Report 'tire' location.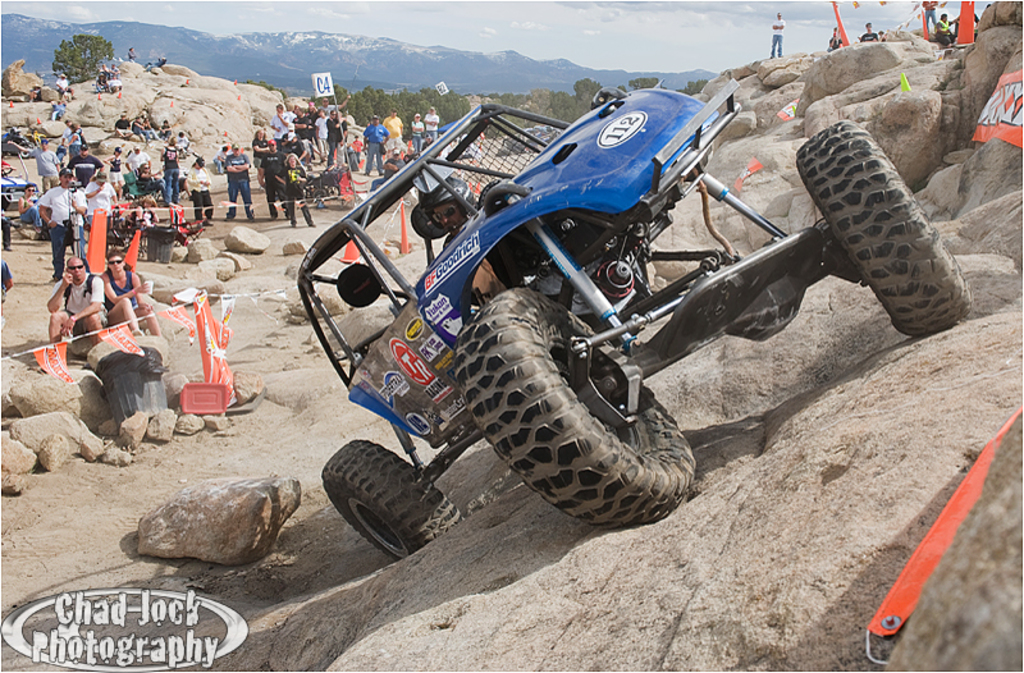
Report: pyautogui.locateOnScreen(316, 435, 461, 559).
